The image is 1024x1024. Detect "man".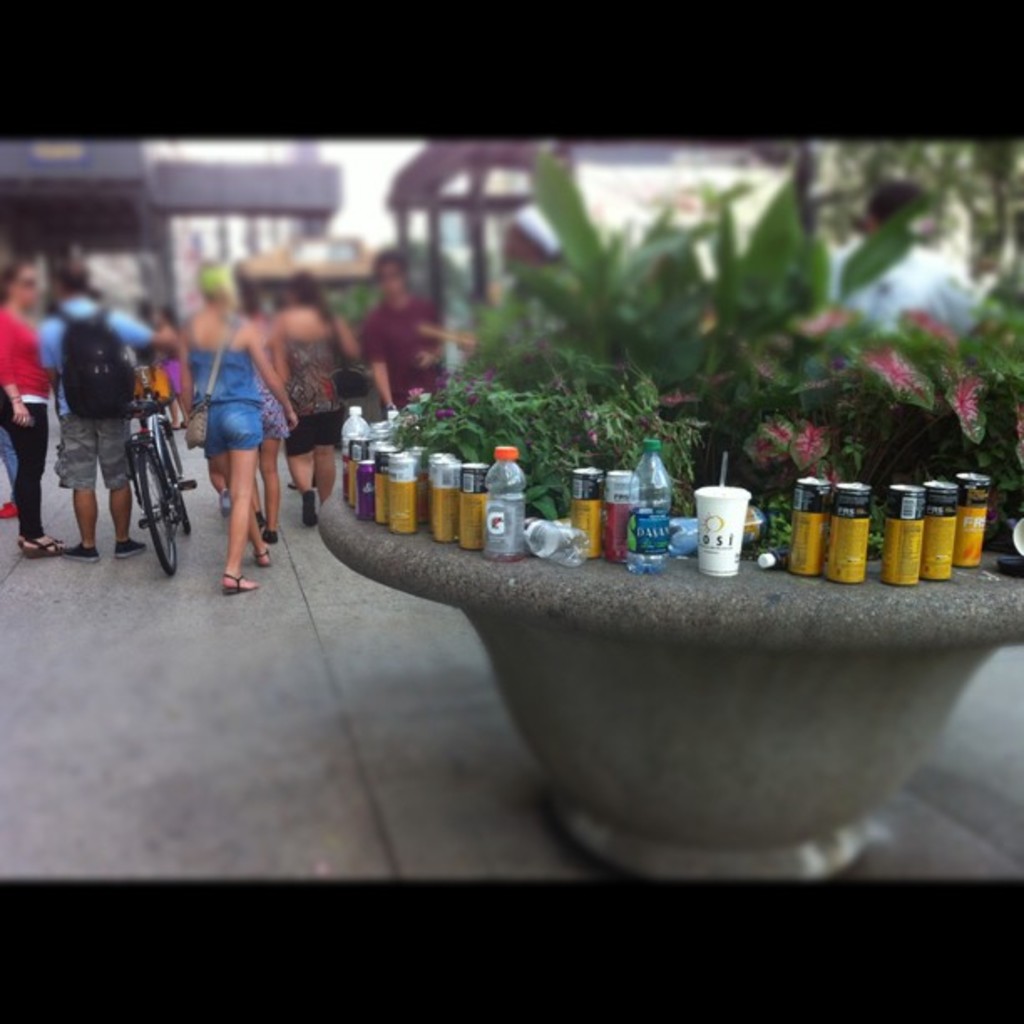
Detection: bbox(833, 177, 955, 318).
